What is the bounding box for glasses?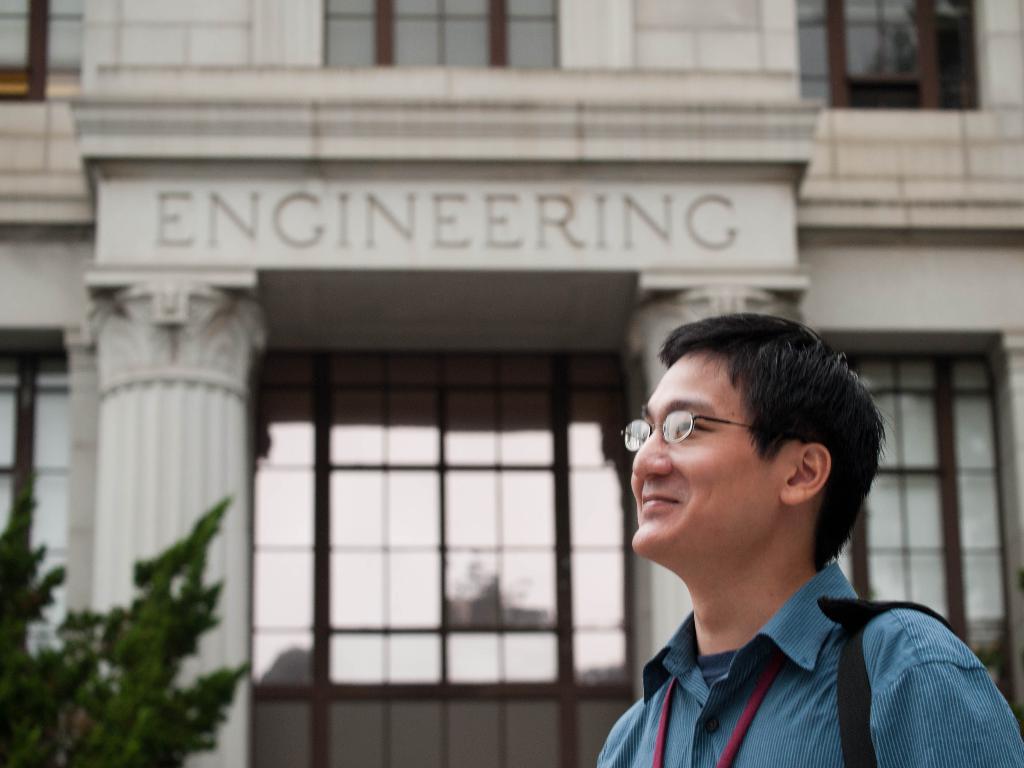
Rect(621, 407, 772, 452).
